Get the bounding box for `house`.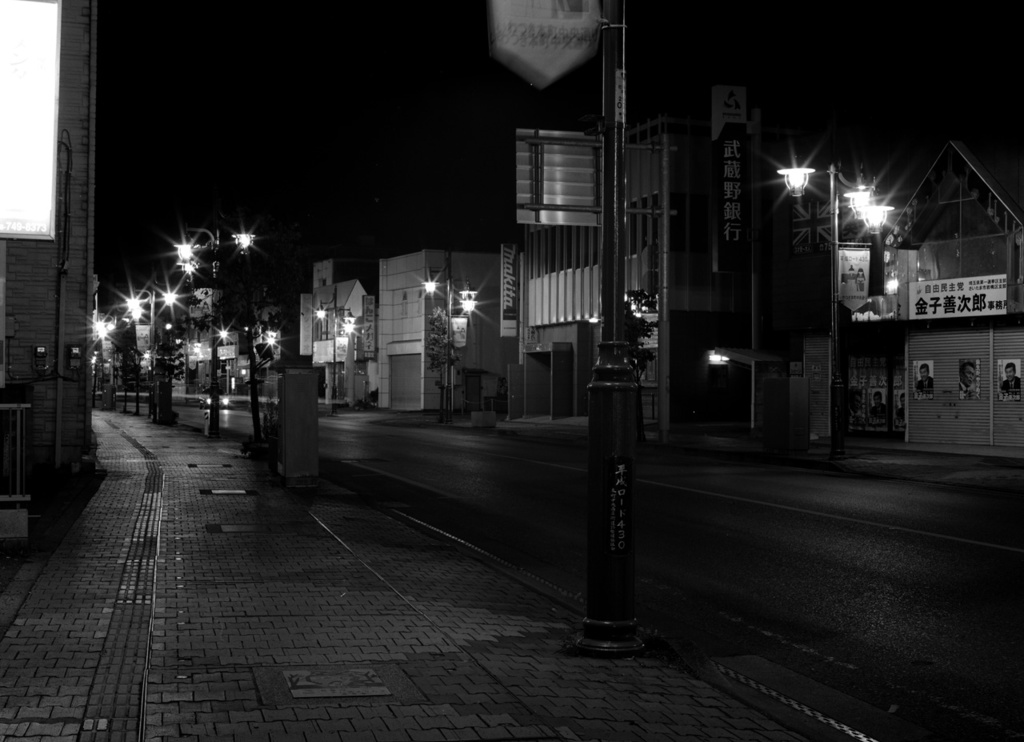
box=[371, 262, 493, 420].
